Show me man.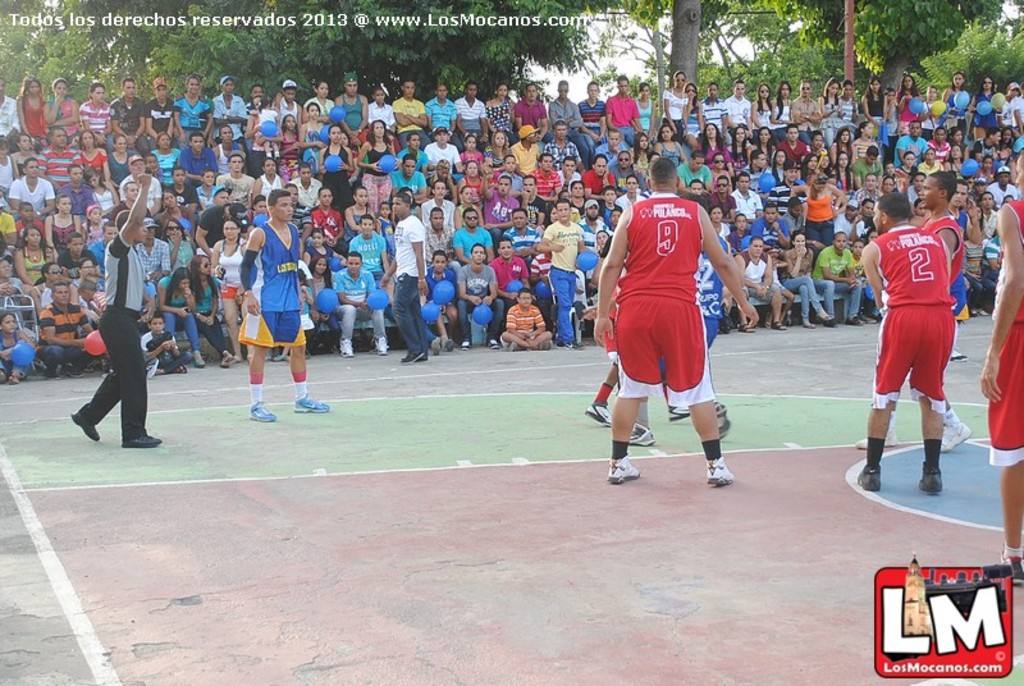
man is here: [left=708, top=172, right=737, bottom=218].
